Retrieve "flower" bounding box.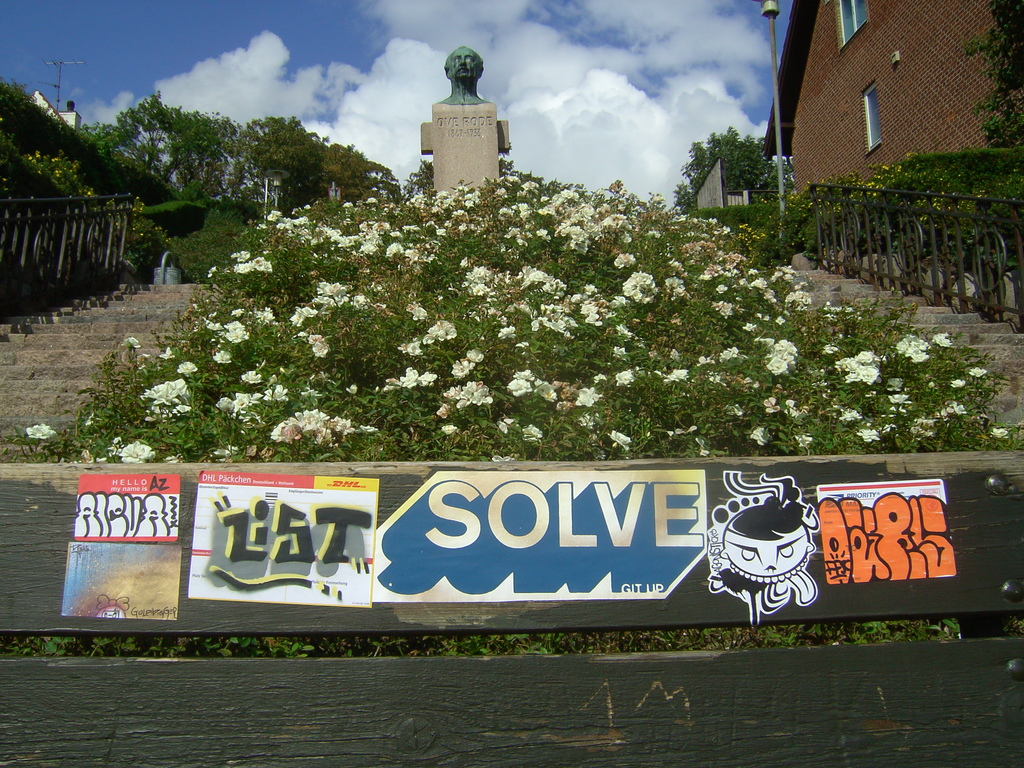
Bounding box: Rect(570, 388, 609, 405).
